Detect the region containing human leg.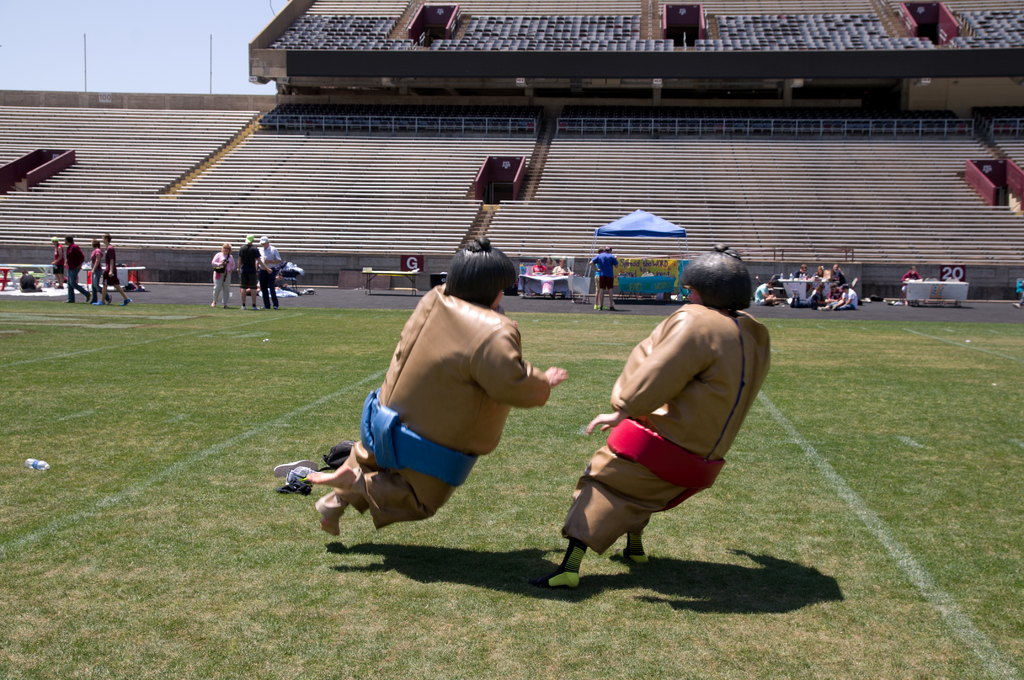
[611, 530, 650, 566].
